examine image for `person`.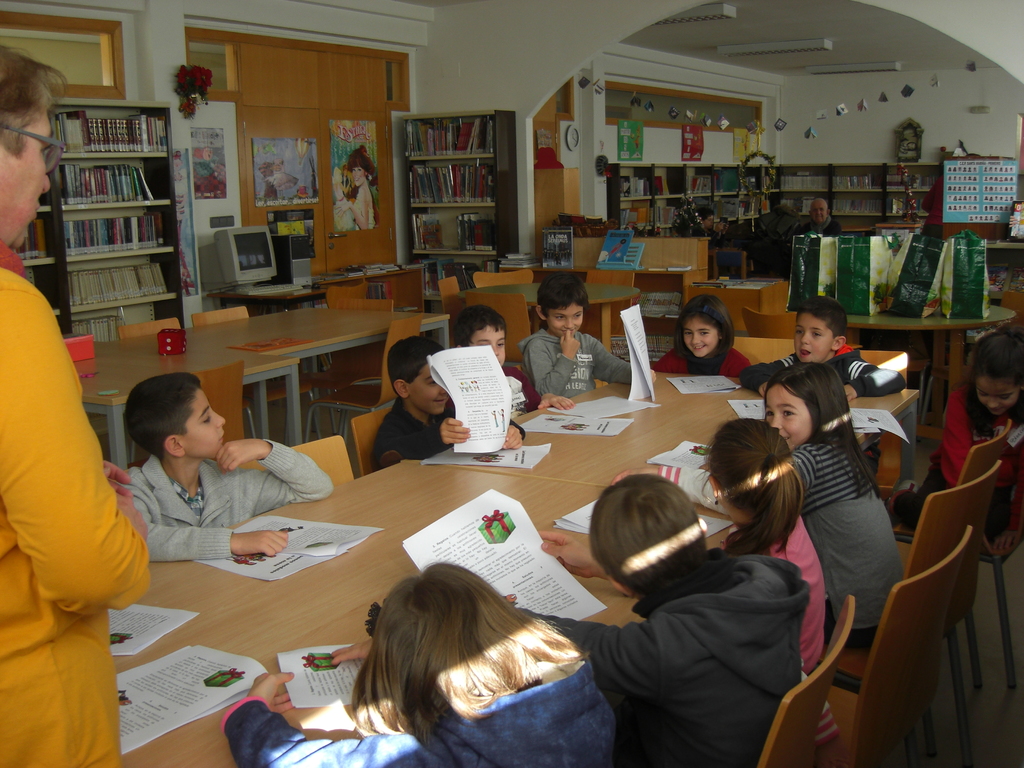
Examination result: box=[604, 415, 837, 764].
